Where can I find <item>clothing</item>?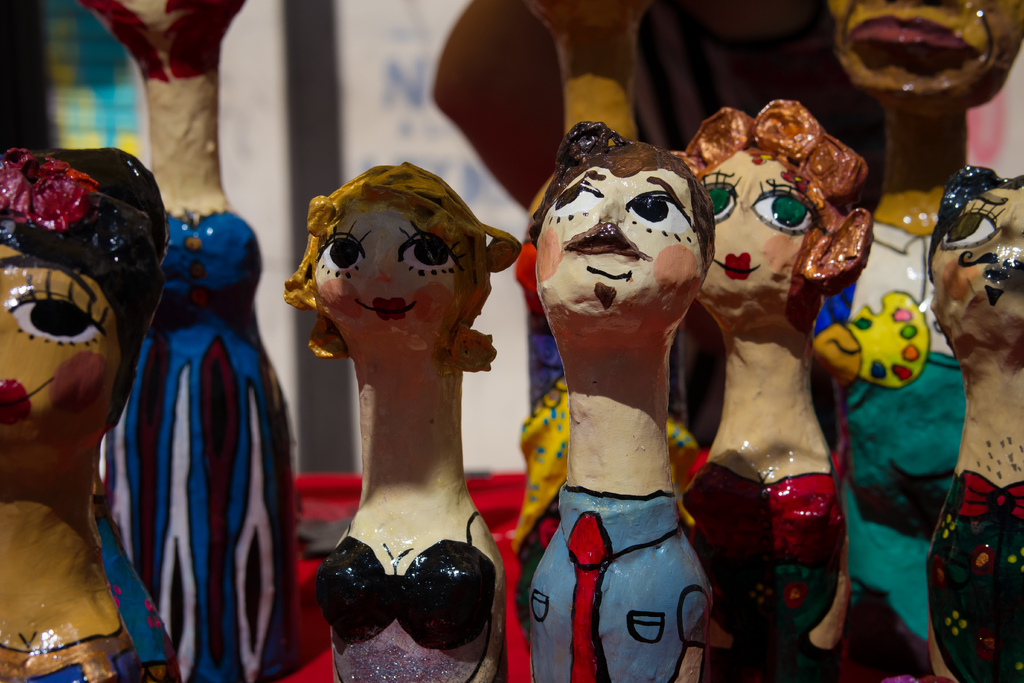
You can find it at {"x1": 529, "y1": 483, "x2": 709, "y2": 682}.
